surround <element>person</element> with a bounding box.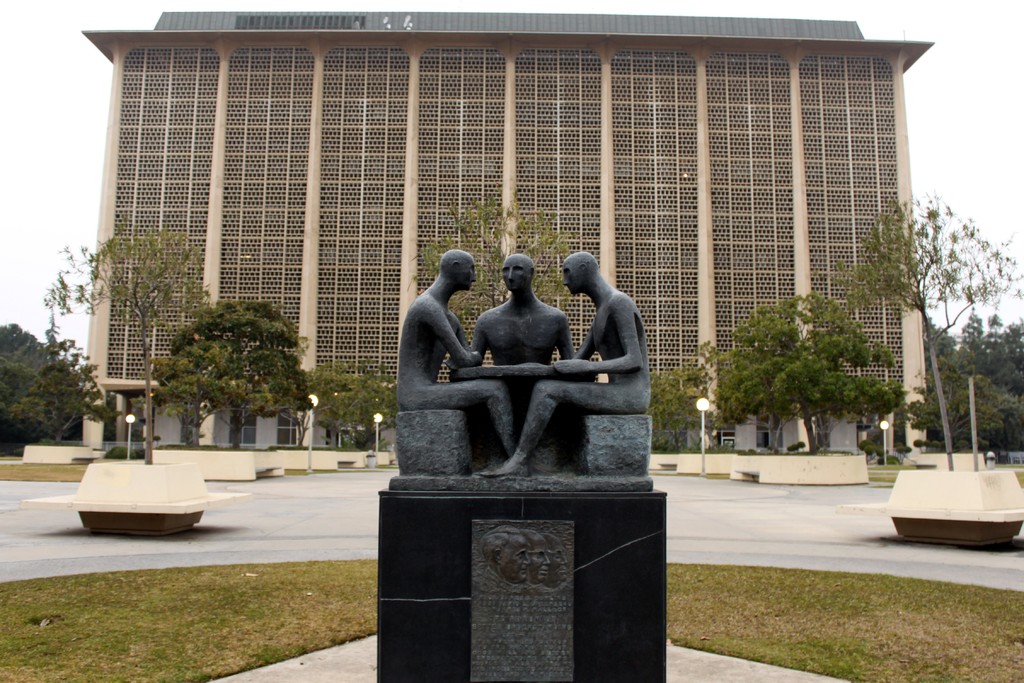
<bbox>393, 245, 527, 479</bbox>.
